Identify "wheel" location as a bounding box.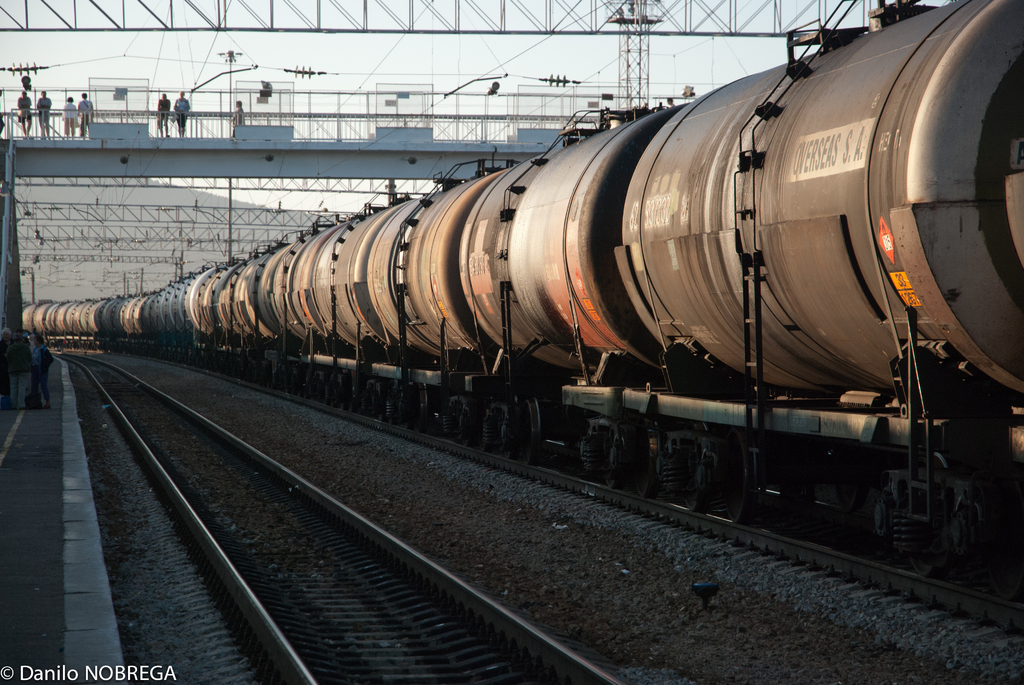
x1=632 y1=439 x2=653 y2=499.
